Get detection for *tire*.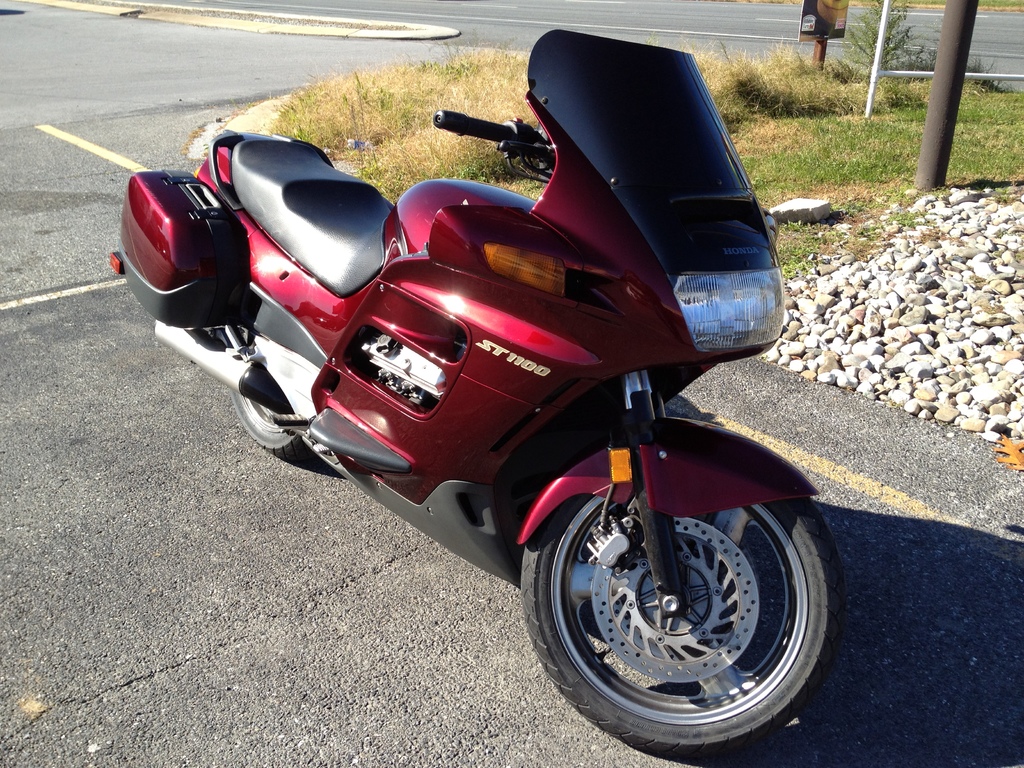
Detection: 225,331,314,459.
